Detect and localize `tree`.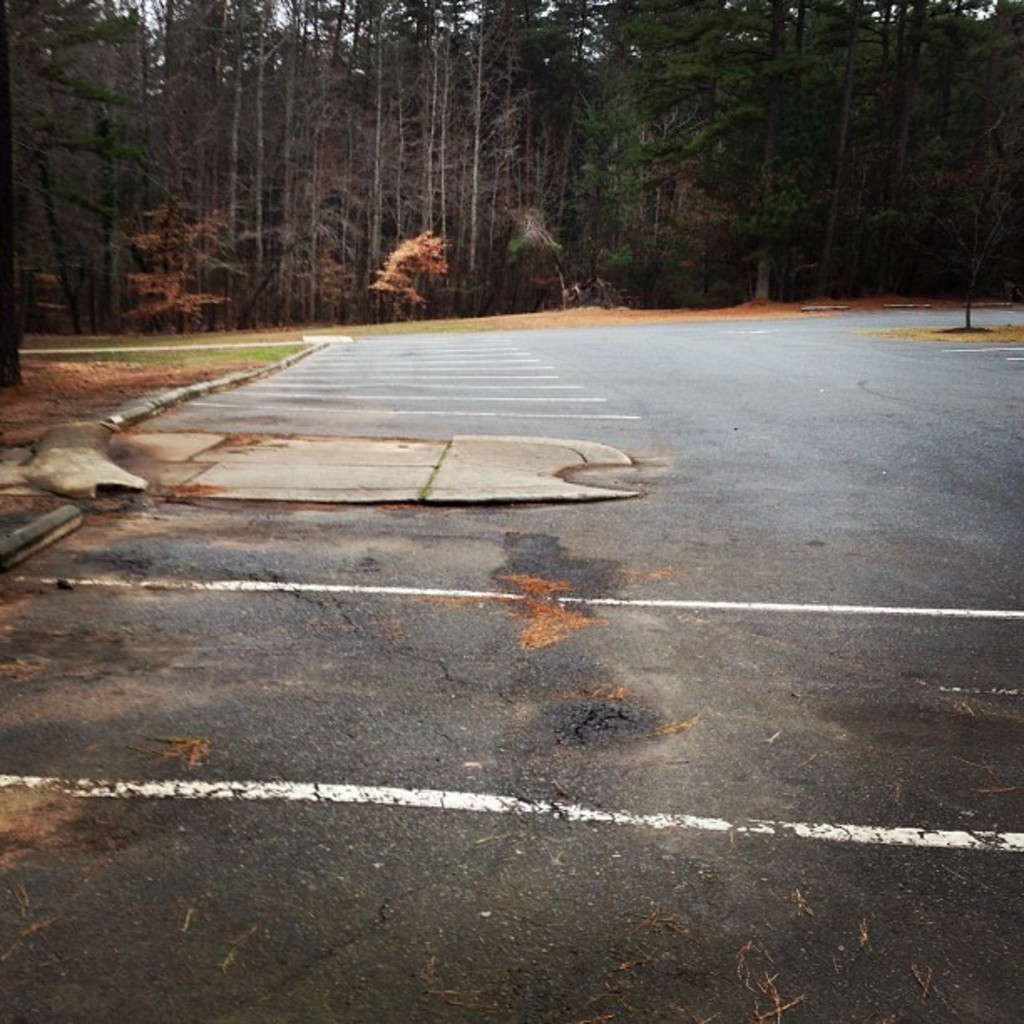
Localized at 721,3,825,233.
